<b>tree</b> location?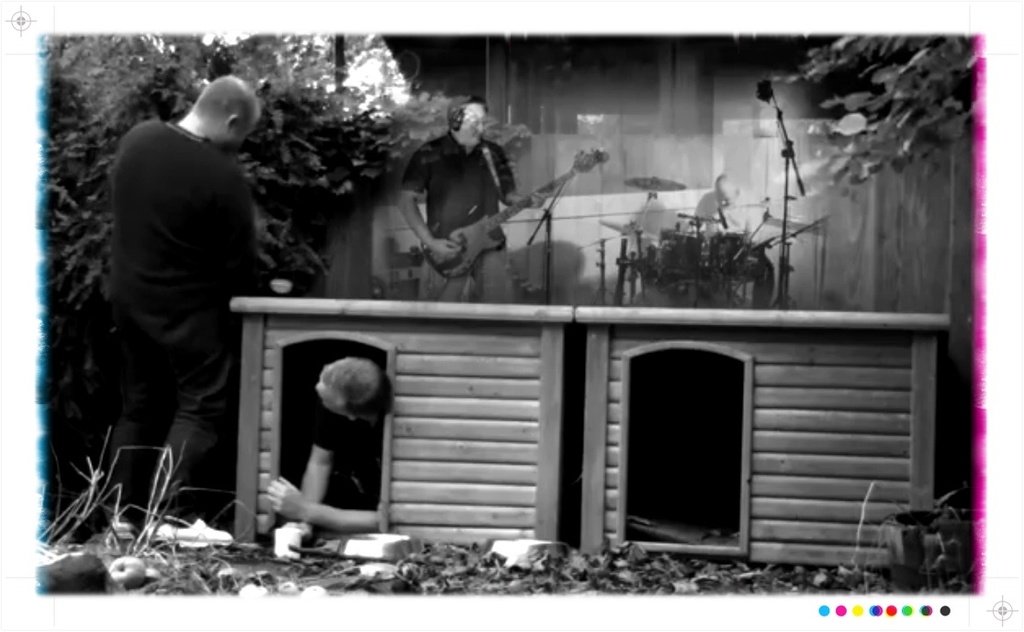
x1=770, y1=33, x2=979, y2=188
